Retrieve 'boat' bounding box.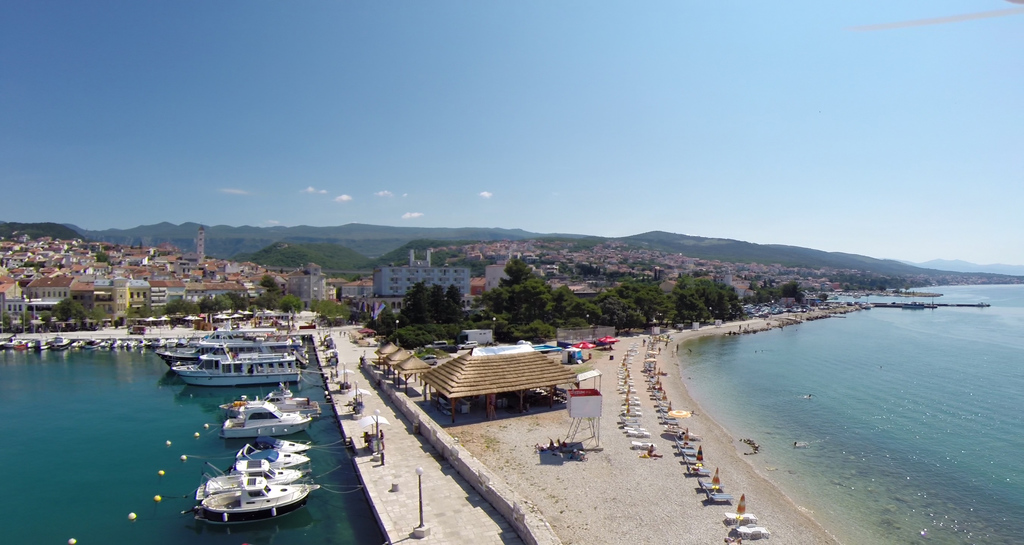
Bounding box: [left=74, top=340, right=81, bottom=350].
